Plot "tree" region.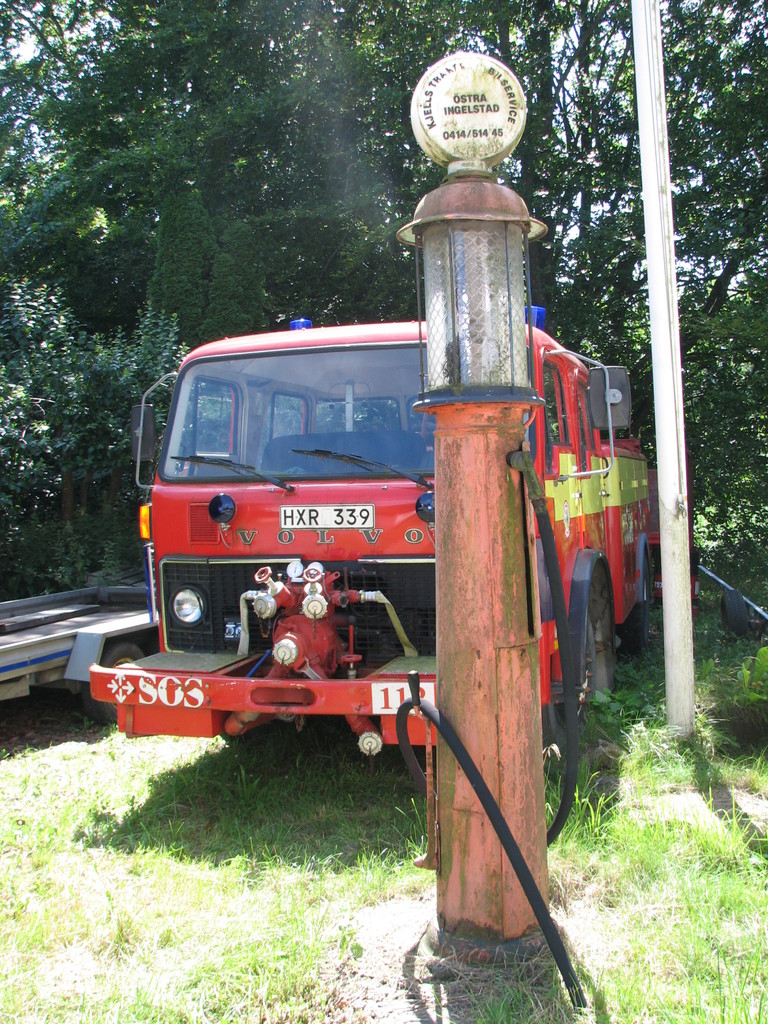
Plotted at l=662, t=278, r=767, b=544.
